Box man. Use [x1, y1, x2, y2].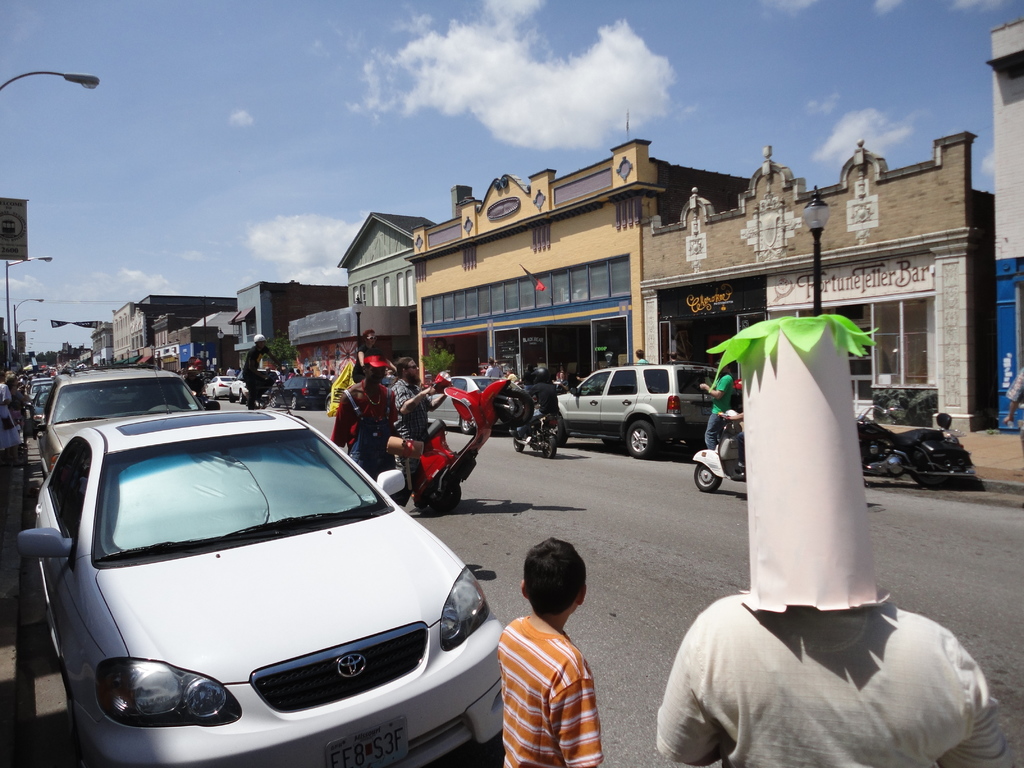
[1002, 365, 1023, 509].
